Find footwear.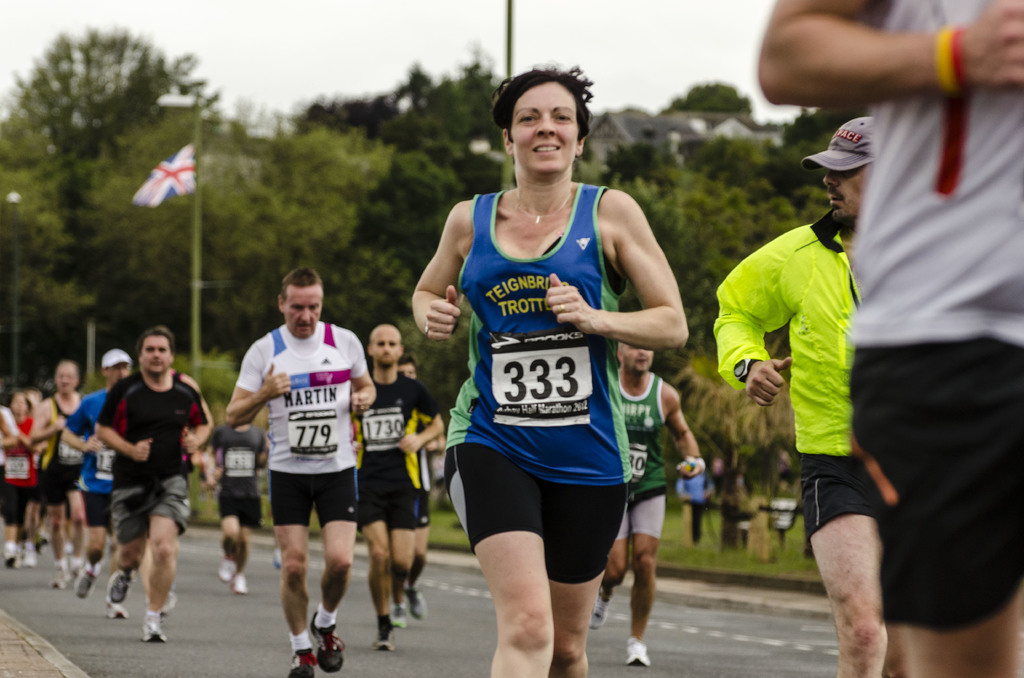
(25,540,36,563).
